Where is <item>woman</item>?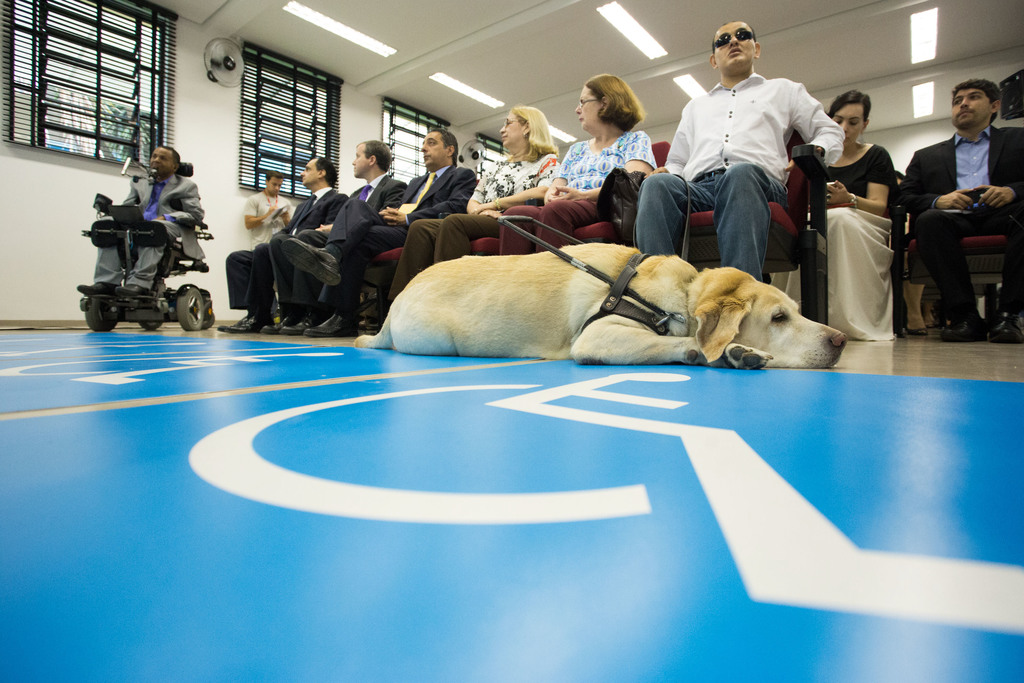
left=548, top=75, right=657, bottom=206.
